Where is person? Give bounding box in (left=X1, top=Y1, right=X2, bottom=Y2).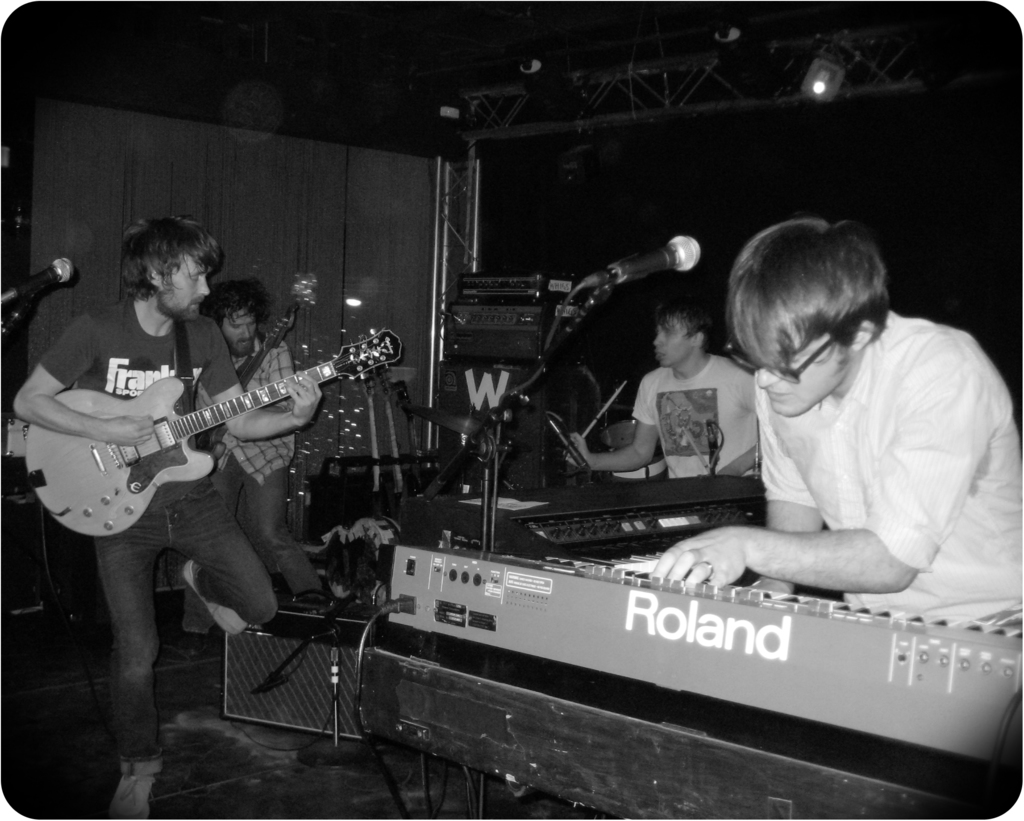
(left=559, top=299, right=757, bottom=494).
